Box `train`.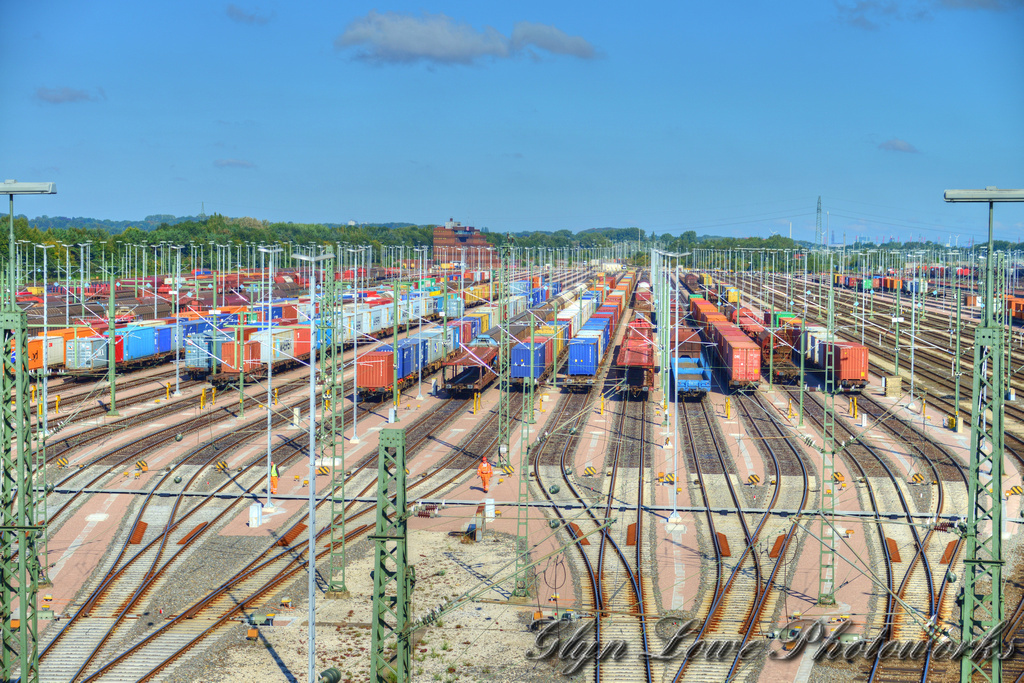
563 267 640 387.
